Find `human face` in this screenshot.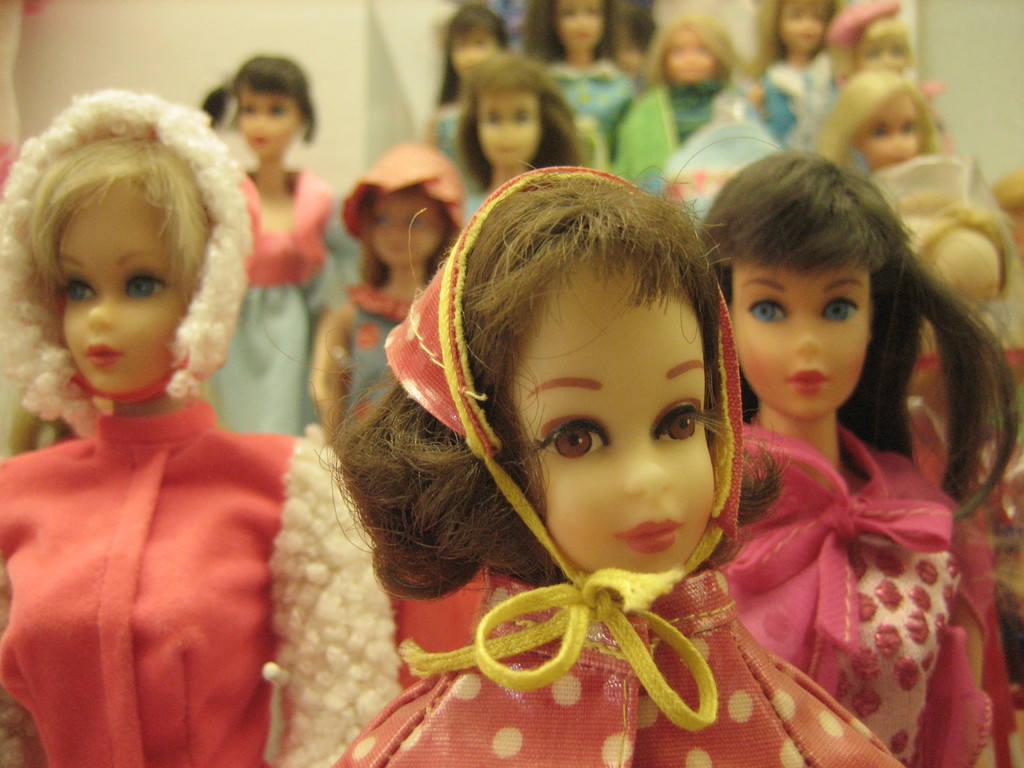
The bounding box for `human face` is [672, 32, 719, 84].
